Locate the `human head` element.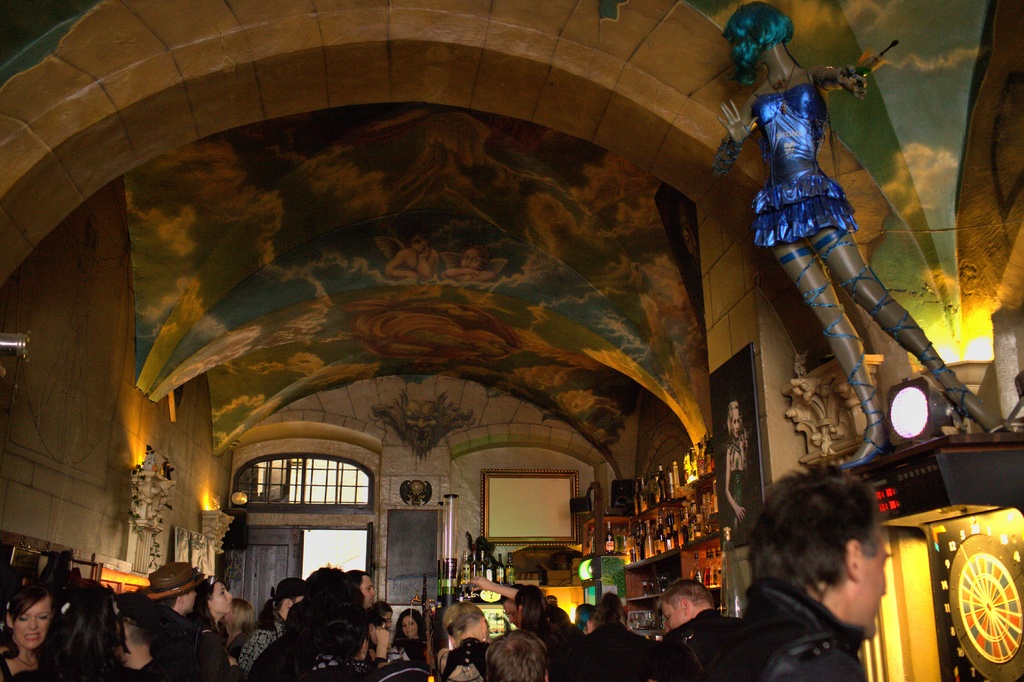
Element bbox: (x1=273, y1=578, x2=308, y2=621).
